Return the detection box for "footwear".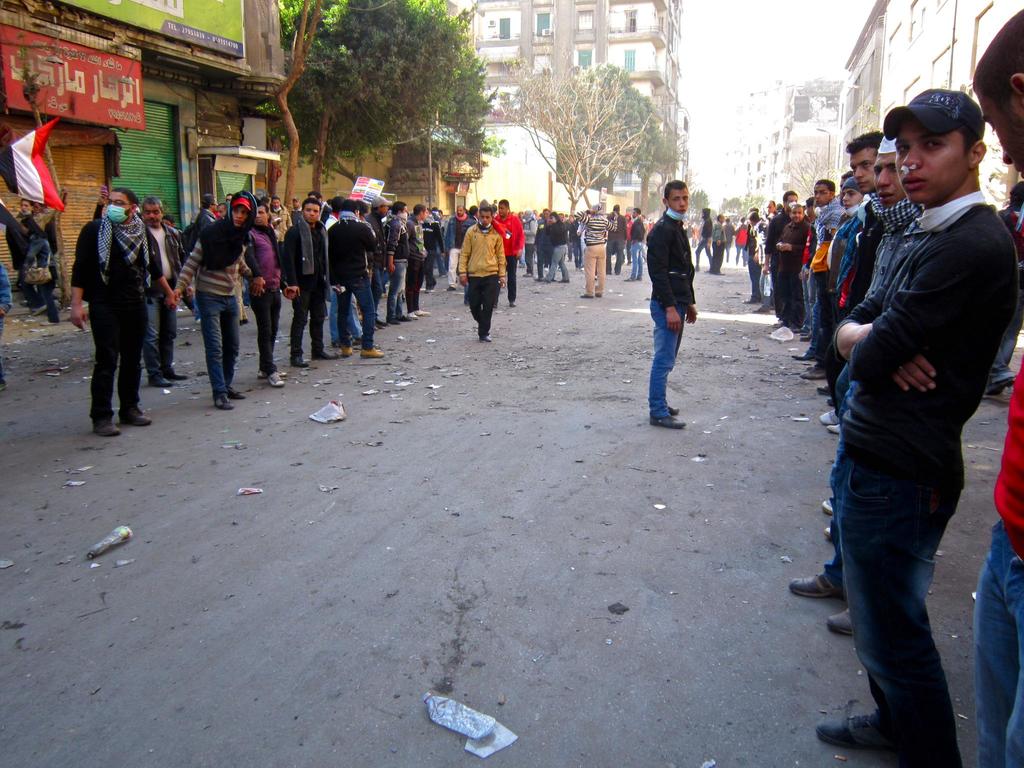
locate(290, 353, 308, 367).
